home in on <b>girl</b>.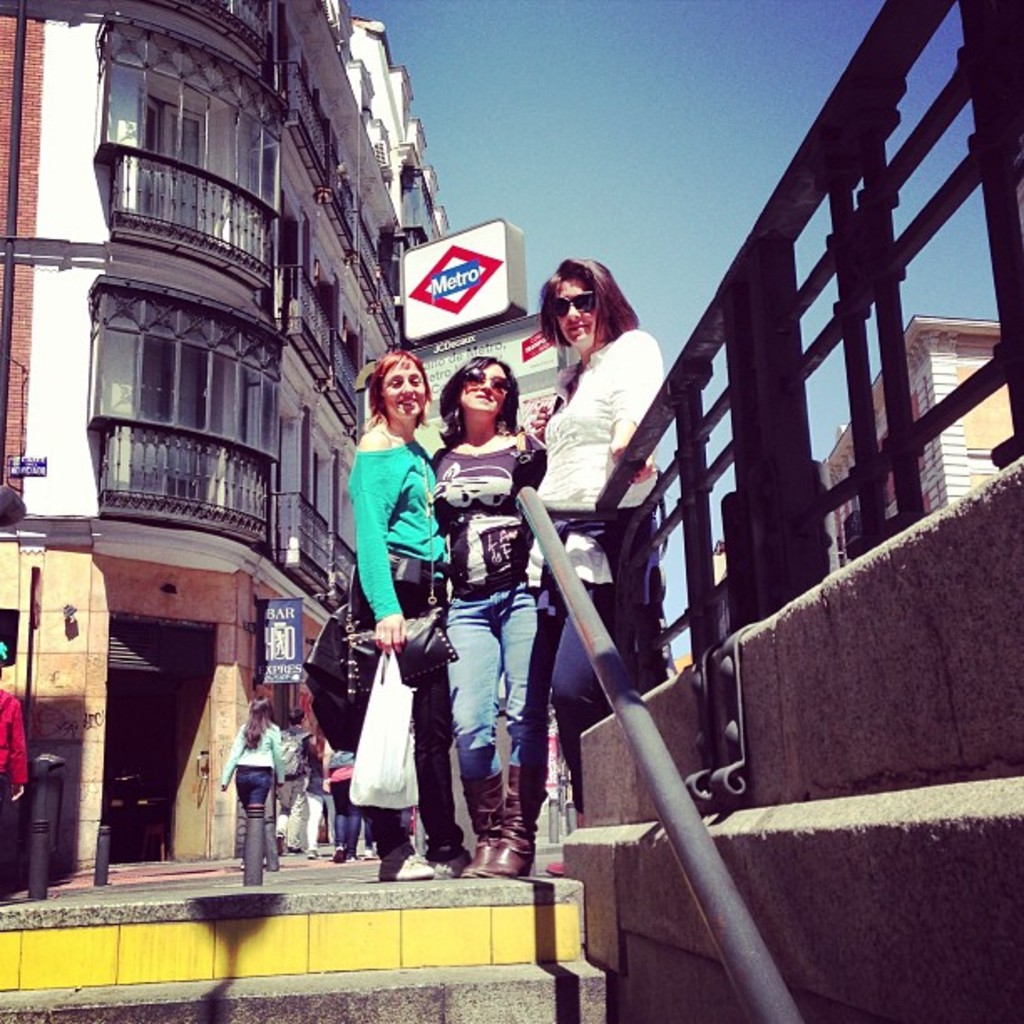
Homed in at 221/698/286/800.
